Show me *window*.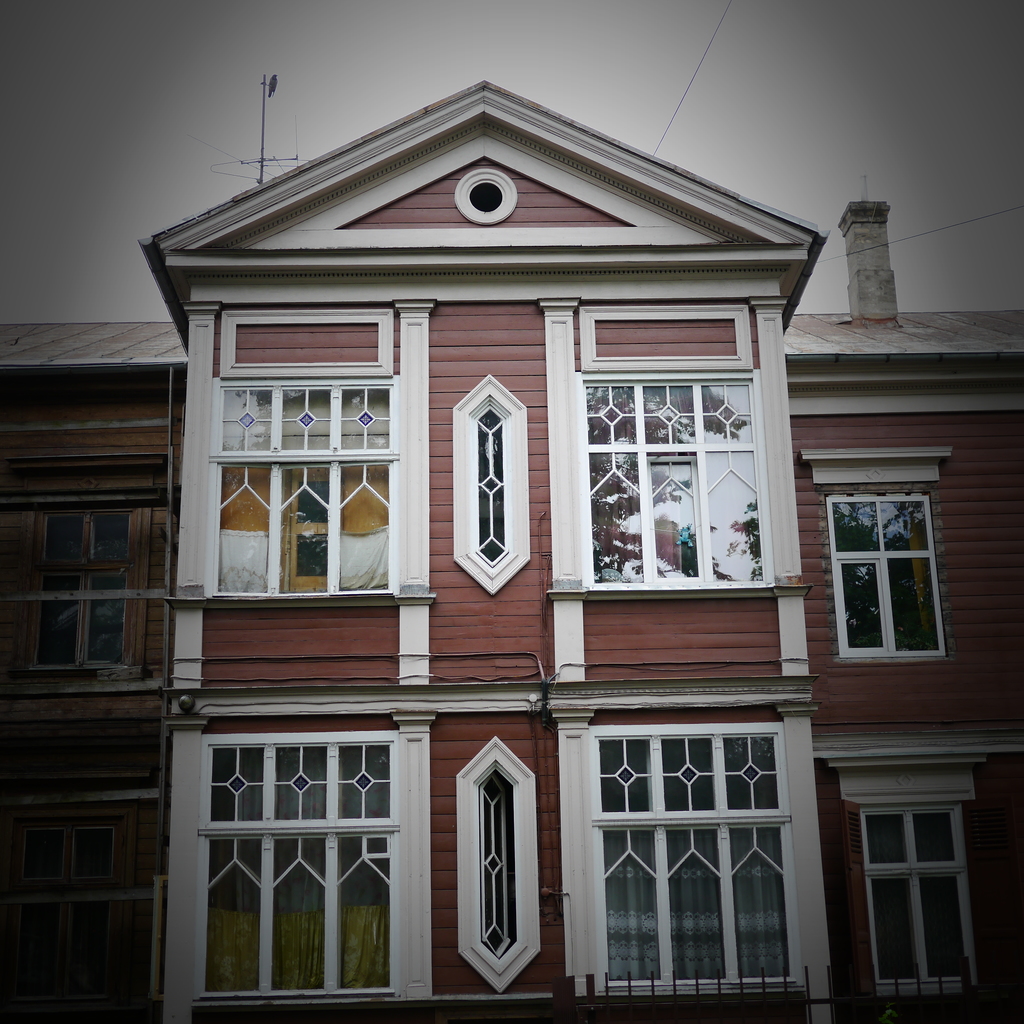
*window* is here: 584, 736, 801, 998.
